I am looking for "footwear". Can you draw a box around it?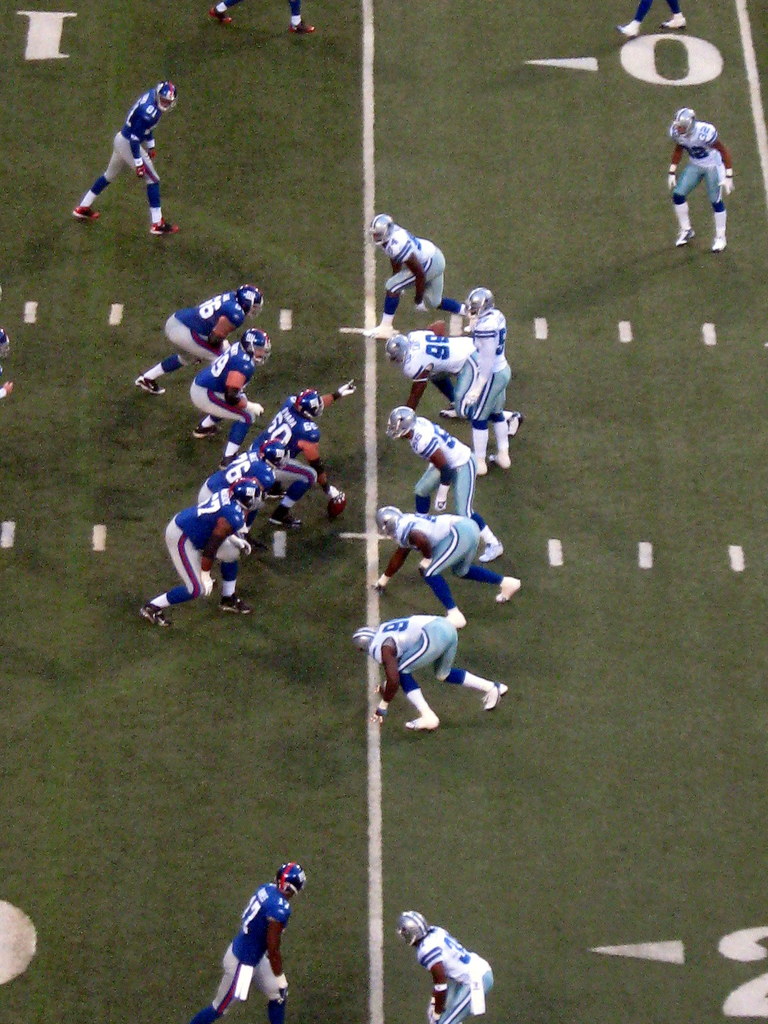
Sure, the bounding box is bbox=(371, 323, 394, 342).
